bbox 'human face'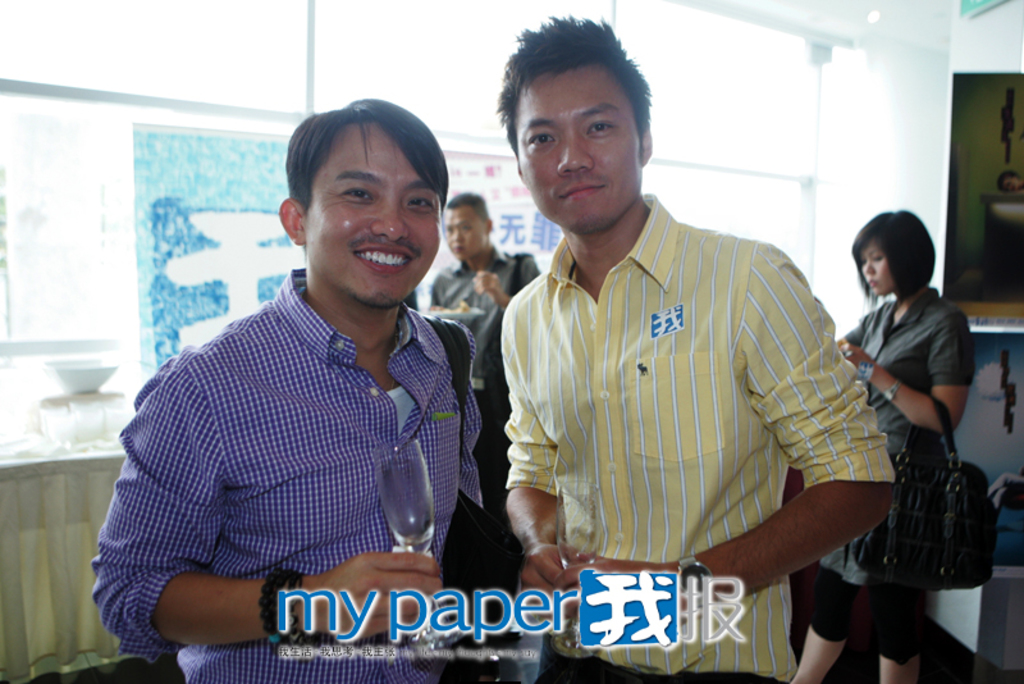
(442,208,484,261)
